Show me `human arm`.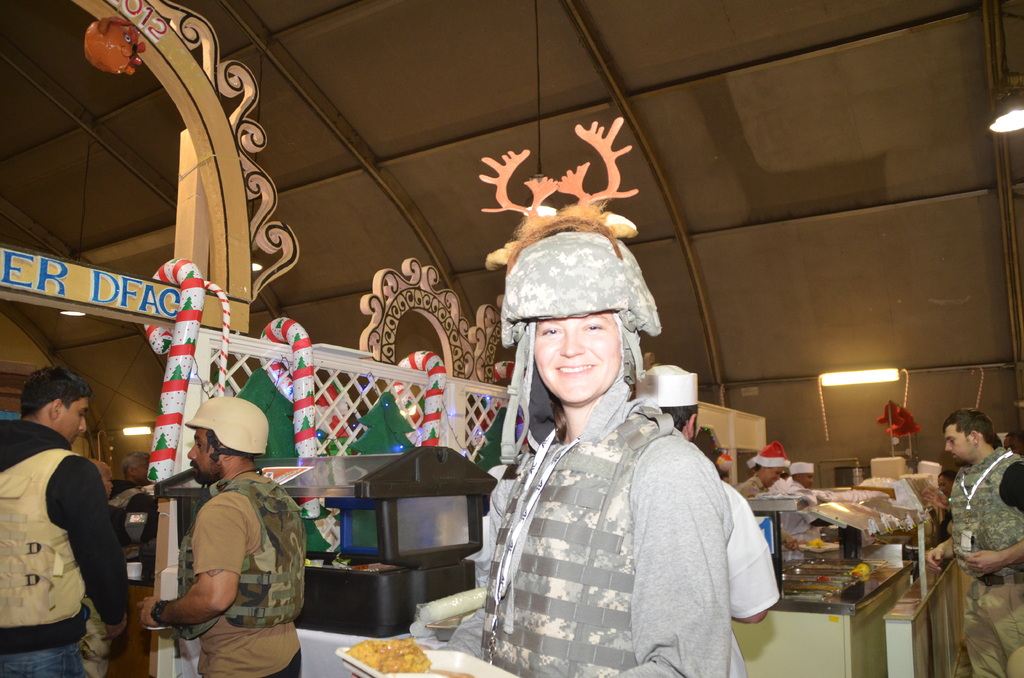
`human arm` is here: BBox(960, 456, 1023, 577).
